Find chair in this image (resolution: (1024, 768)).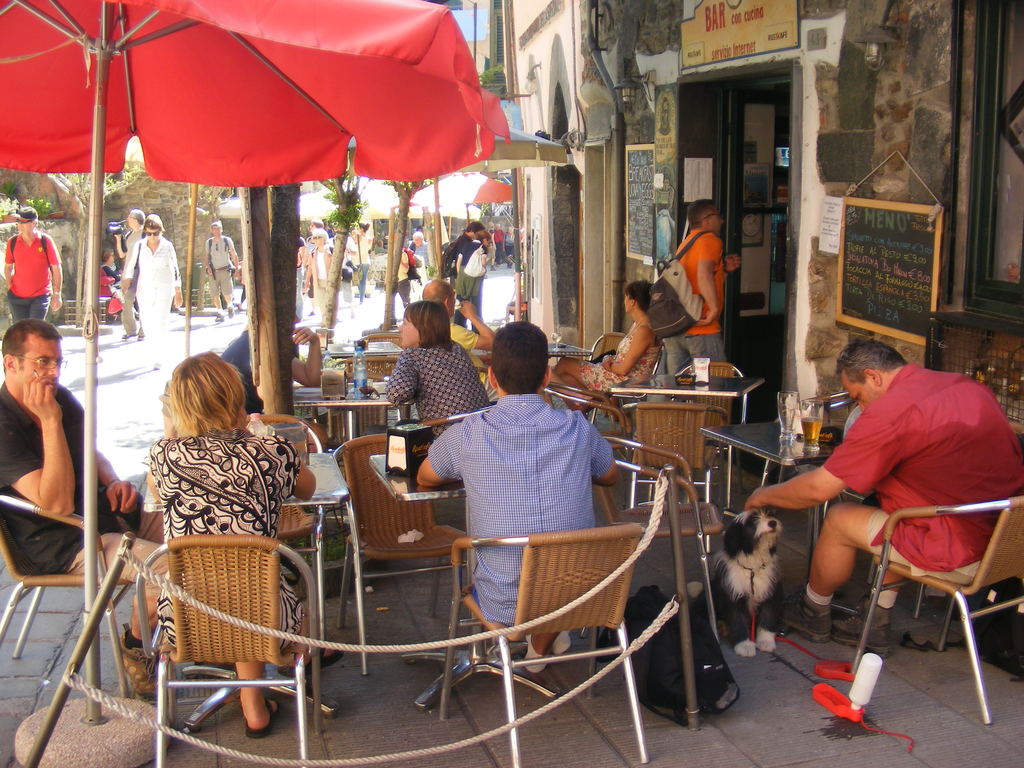
(356, 327, 397, 355).
